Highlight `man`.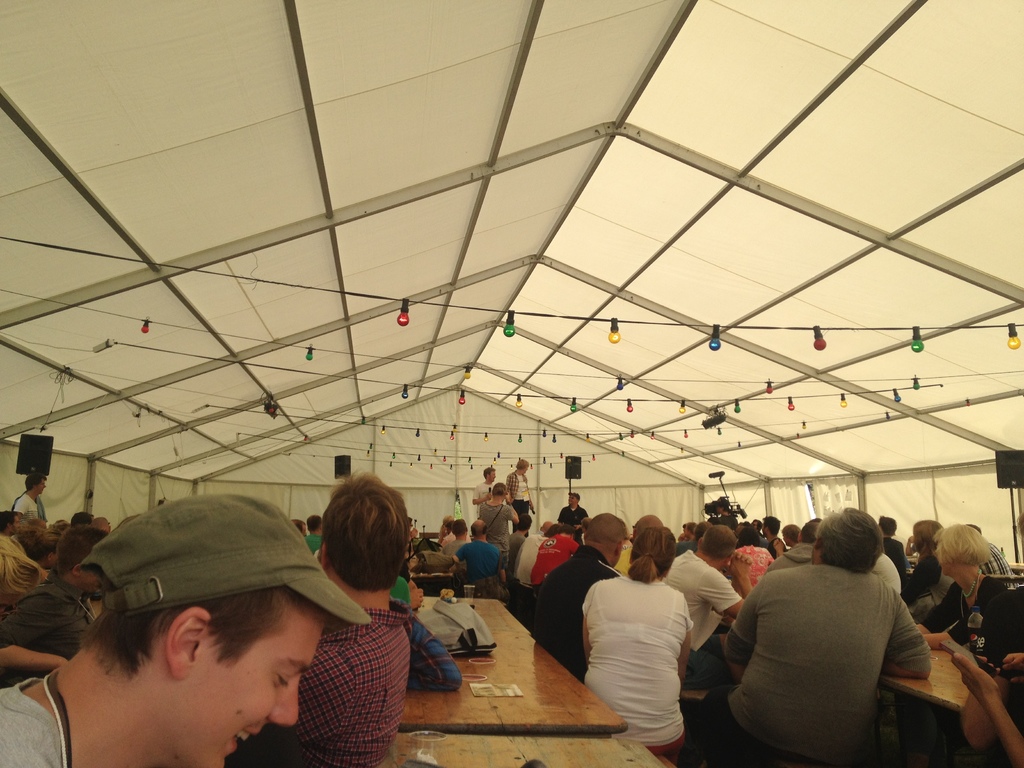
Highlighted region: <bbox>452, 511, 505, 602</bbox>.
